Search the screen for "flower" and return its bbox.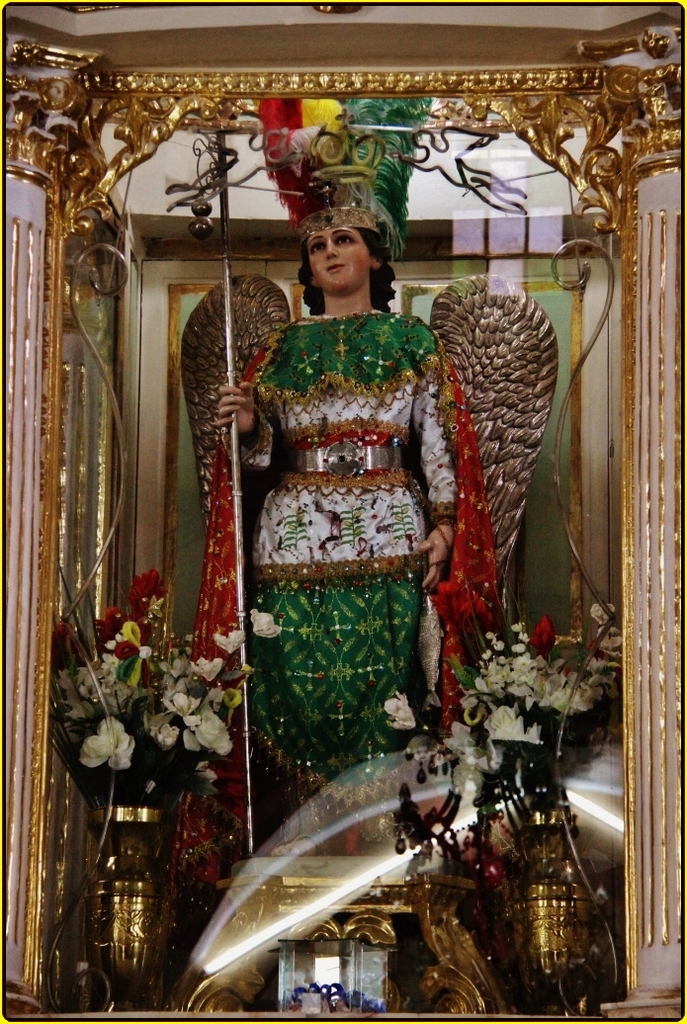
Found: {"left": 283, "top": 93, "right": 341, "bottom": 171}.
